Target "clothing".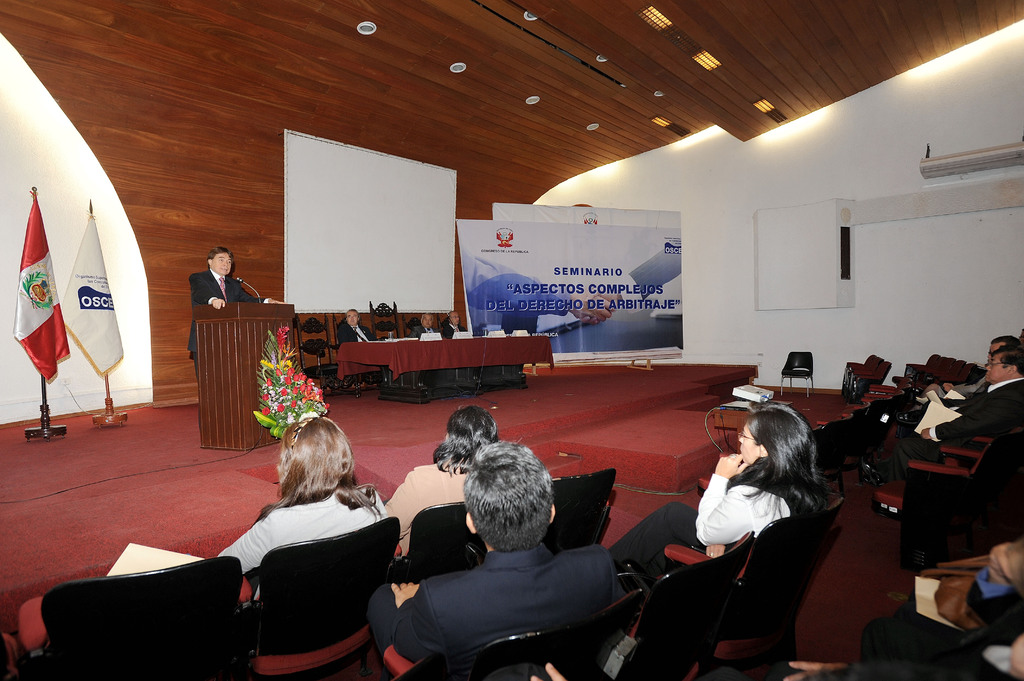
Target region: x1=186 y1=262 x2=271 y2=364.
